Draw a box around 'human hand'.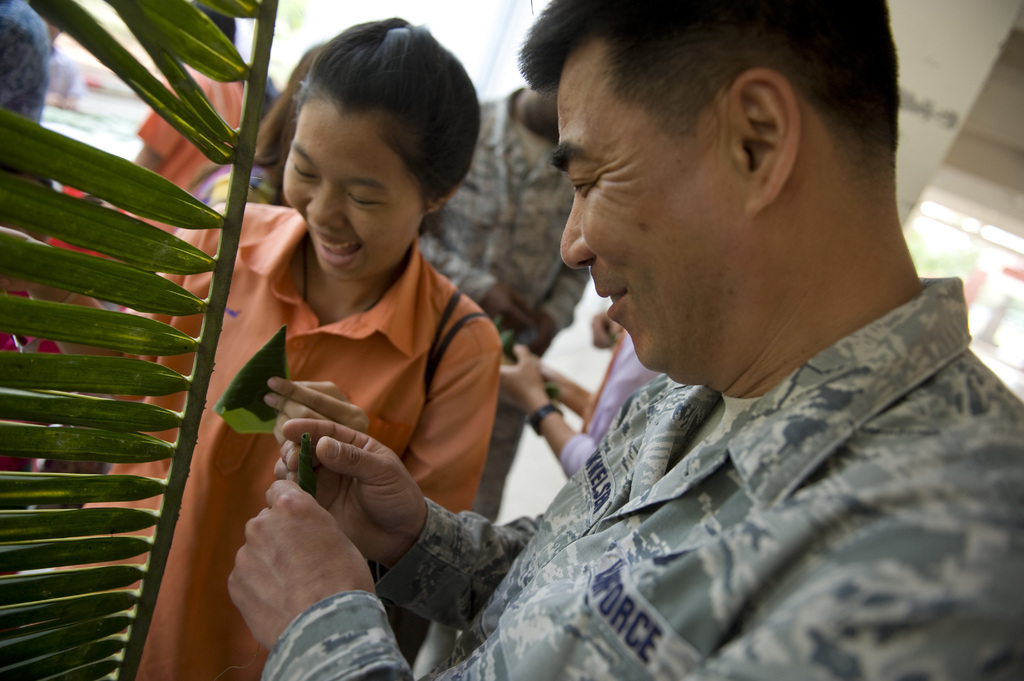
x1=0 y1=229 x2=37 y2=292.
